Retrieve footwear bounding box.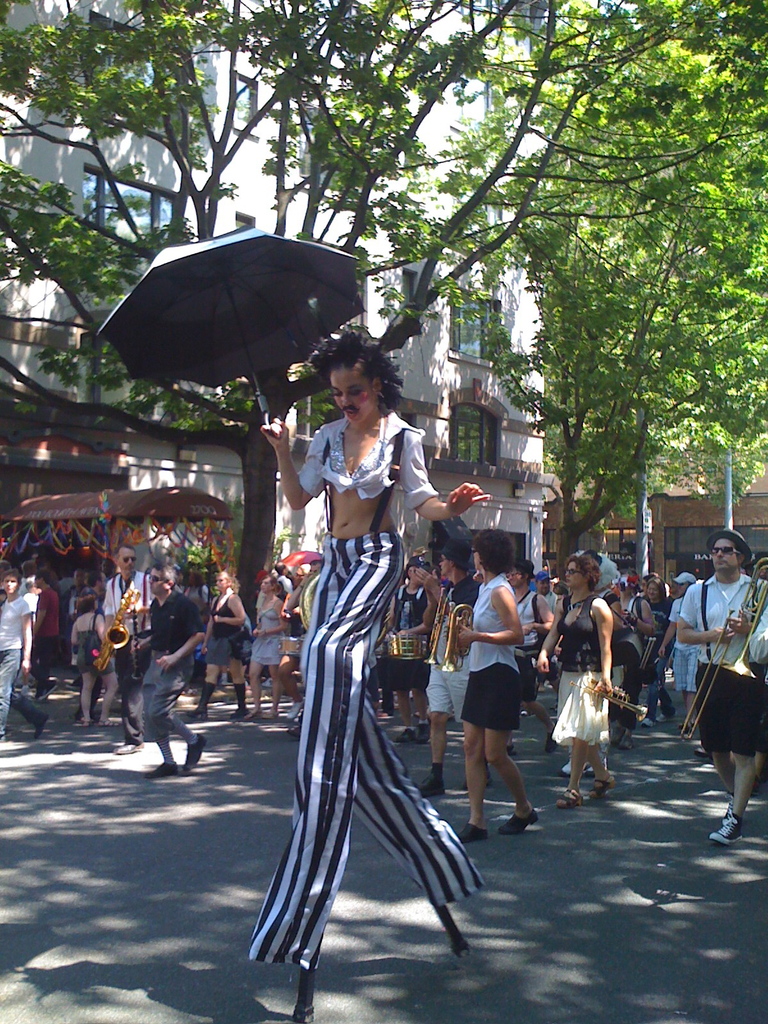
Bounding box: 492 805 543 835.
